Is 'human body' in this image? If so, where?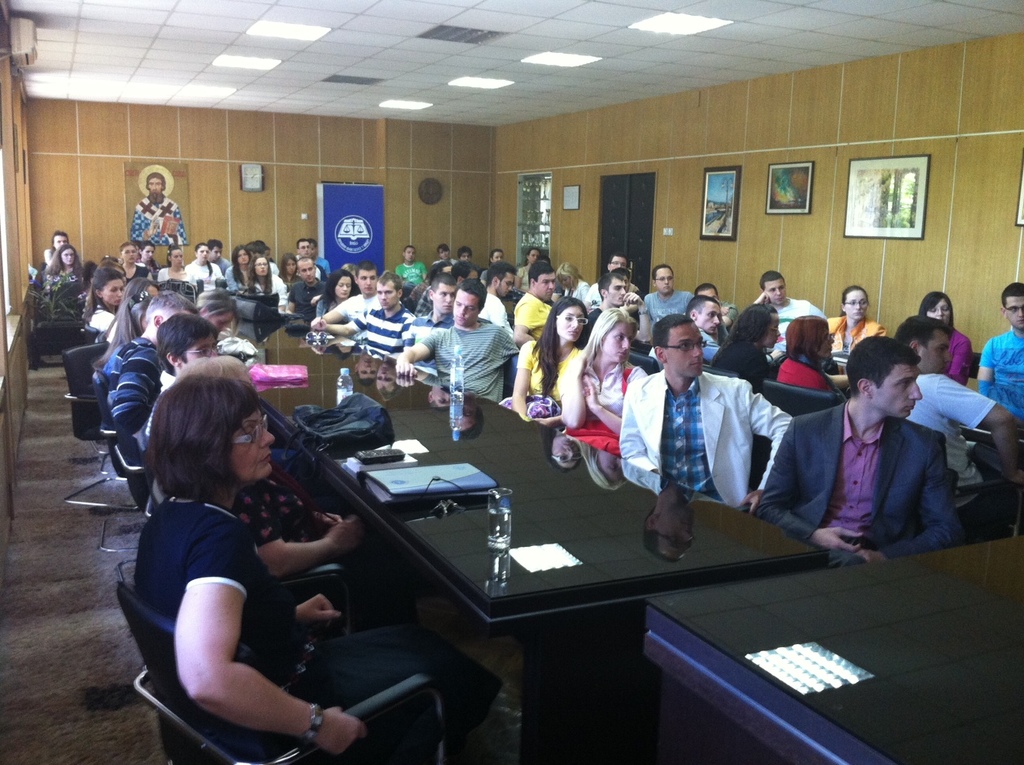
Yes, at 824, 284, 889, 356.
